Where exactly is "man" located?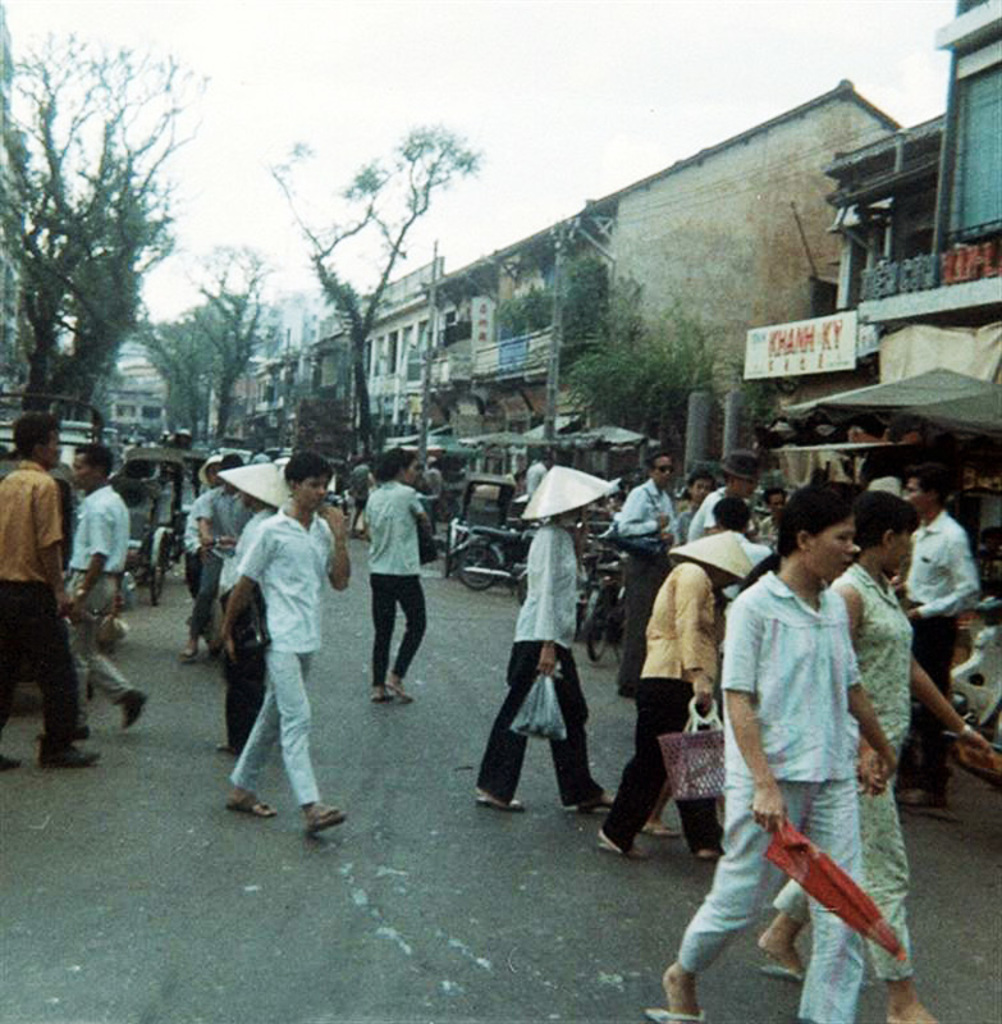
Its bounding box is {"left": 901, "top": 468, "right": 988, "bottom": 817}.
